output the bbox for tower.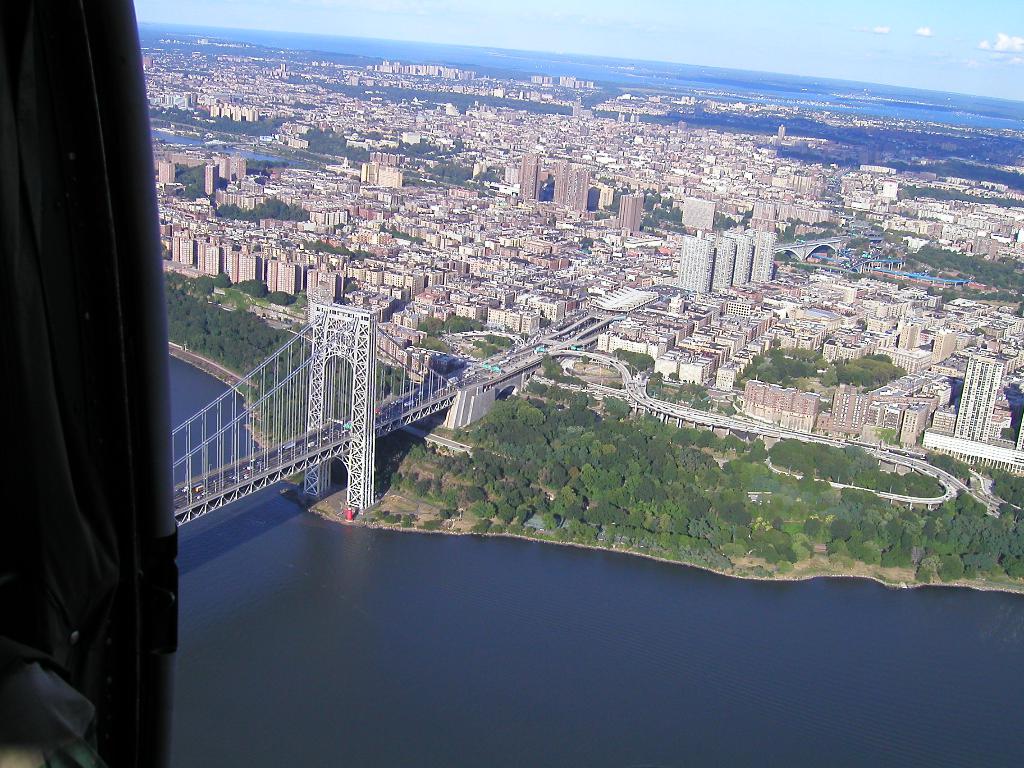
(152, 158, 341, 296).
